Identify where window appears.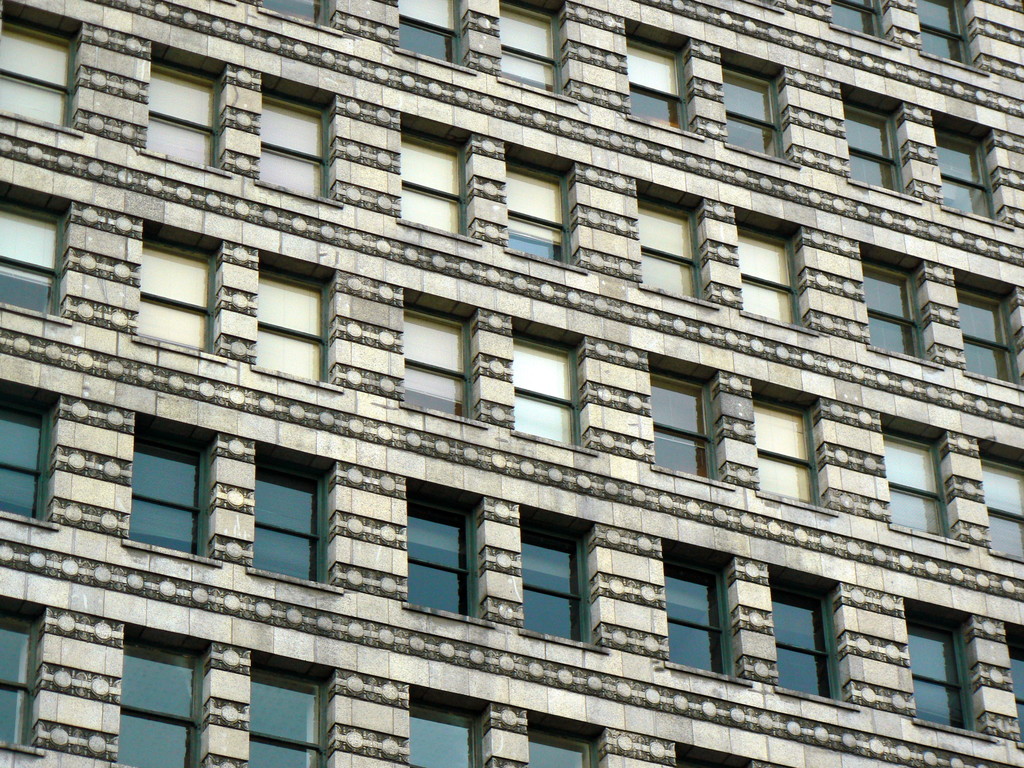
Appears at pyautogui.locateOnScreen(0, 622, 37, 748).
